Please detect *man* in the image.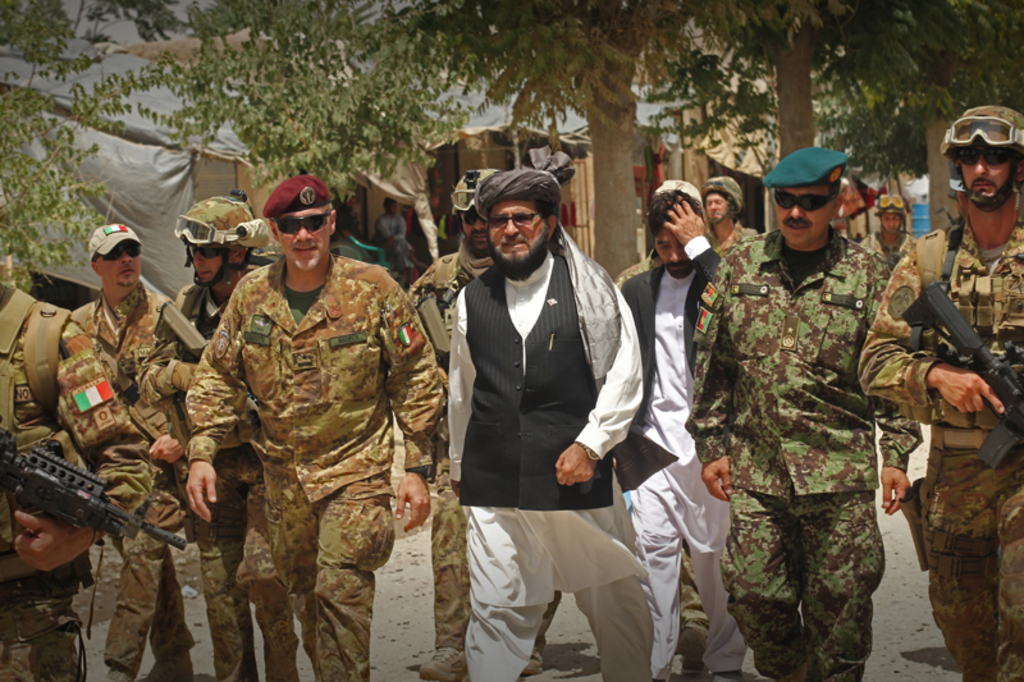
681/145/924/681.
